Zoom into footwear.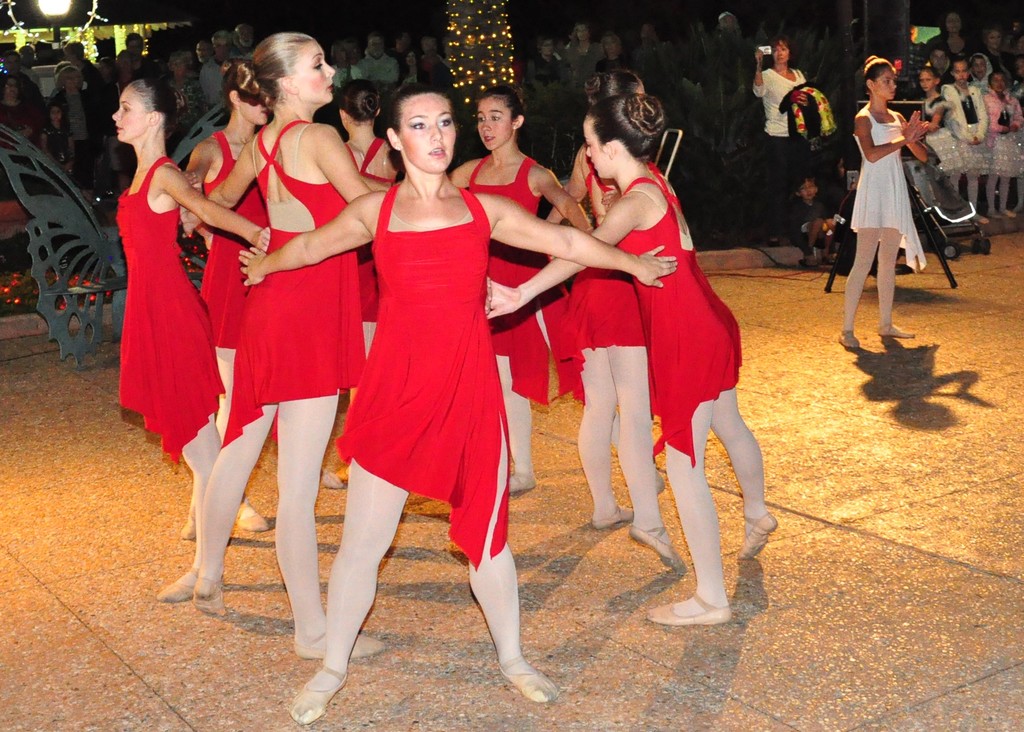
Zoom target: (506, 468, 535, 491).
